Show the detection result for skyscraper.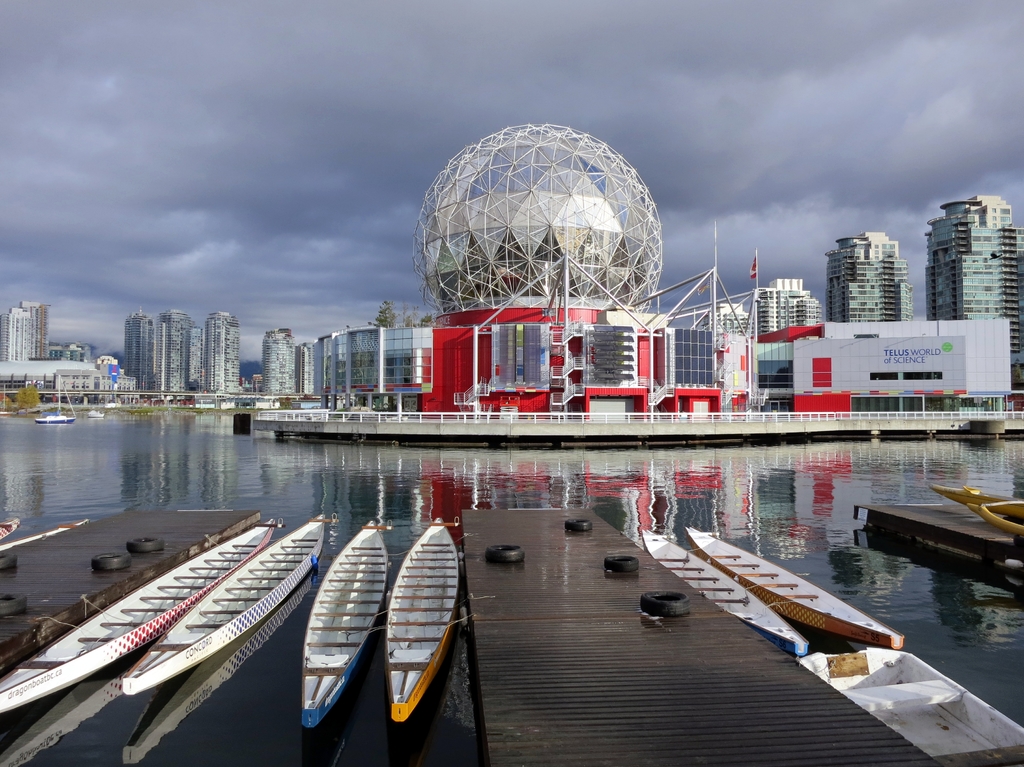
<bbox>156, 311, 189, 392</bbox>.
